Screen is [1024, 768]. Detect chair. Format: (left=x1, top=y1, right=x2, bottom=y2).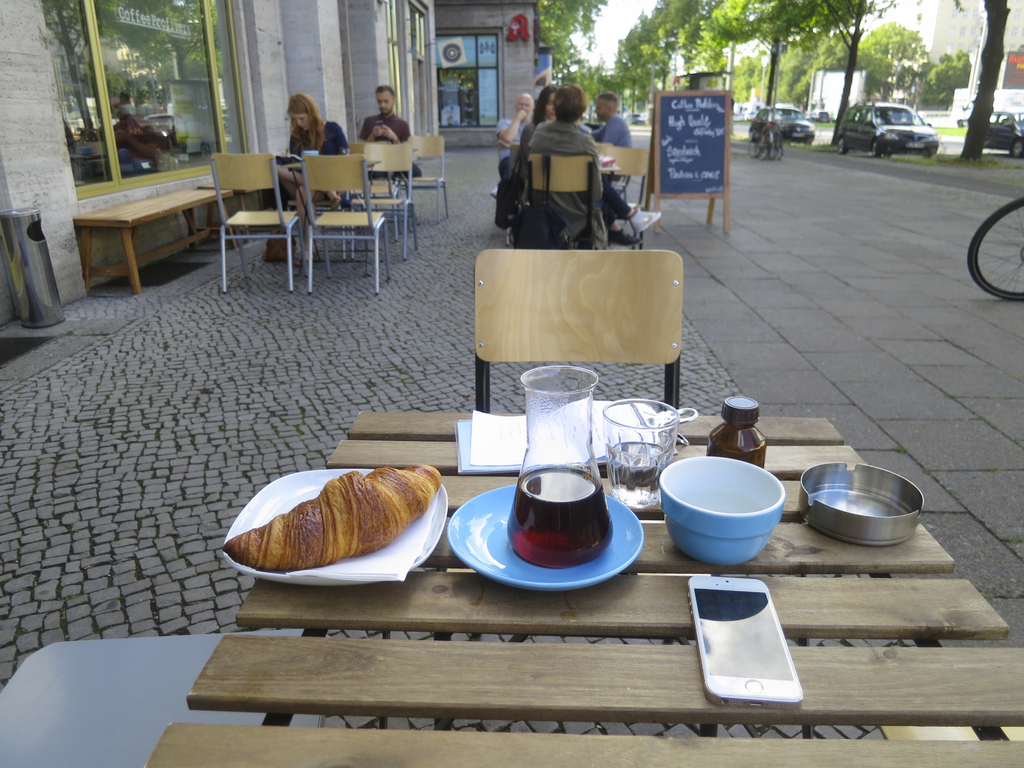
(left=348, top=138, right=410, bottom=261).
